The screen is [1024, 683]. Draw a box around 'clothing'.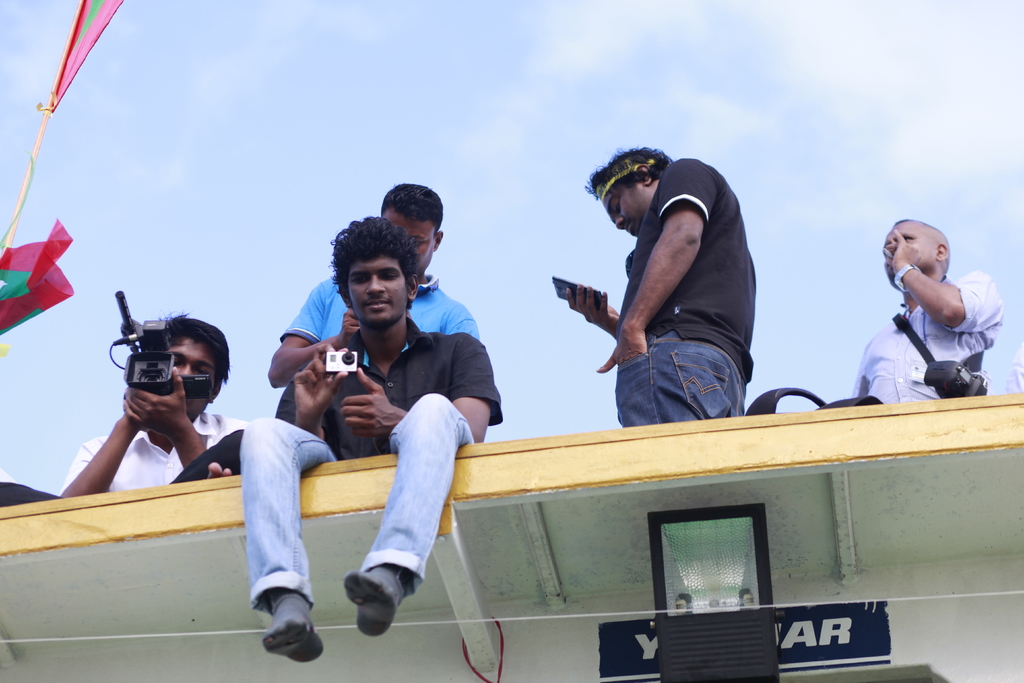
region(852, 265, 1005, 402).
